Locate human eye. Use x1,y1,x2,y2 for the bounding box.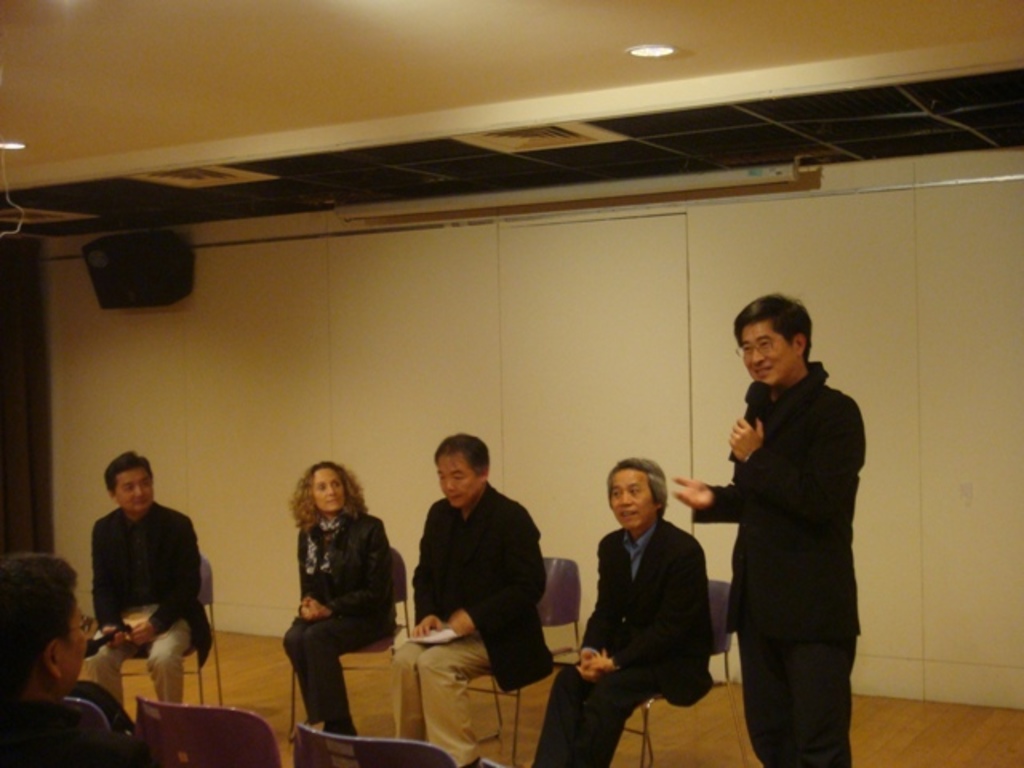
142,480,150,488.
